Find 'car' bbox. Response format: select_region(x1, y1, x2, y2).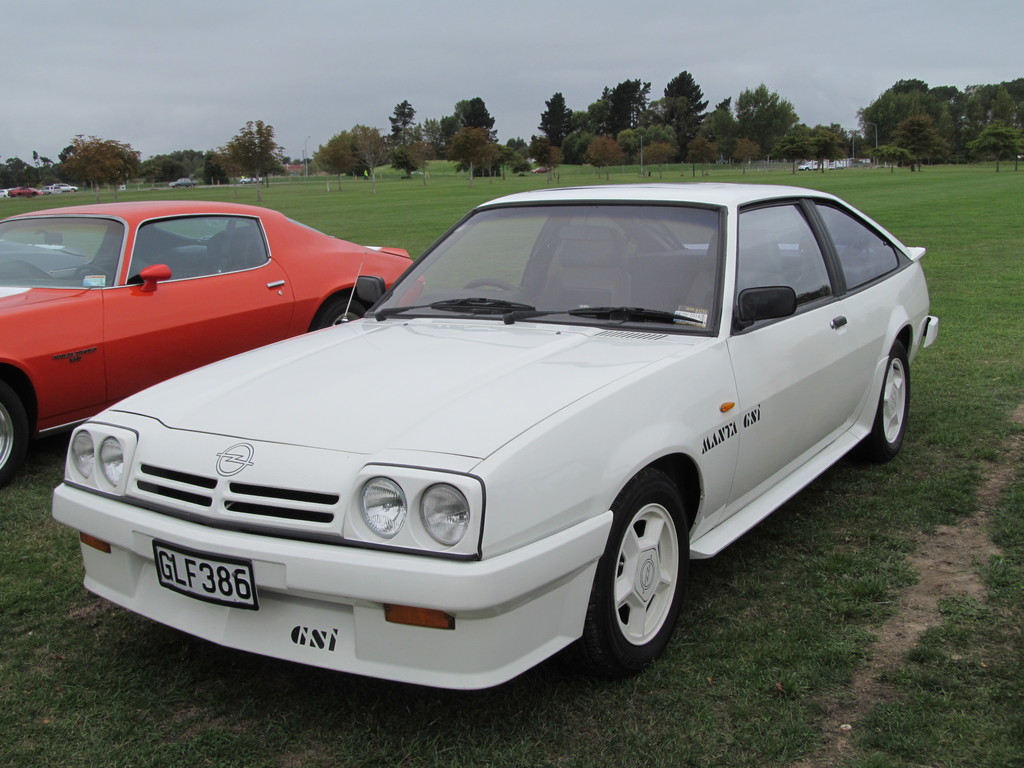
select_region(50, 182, 939, 693).
